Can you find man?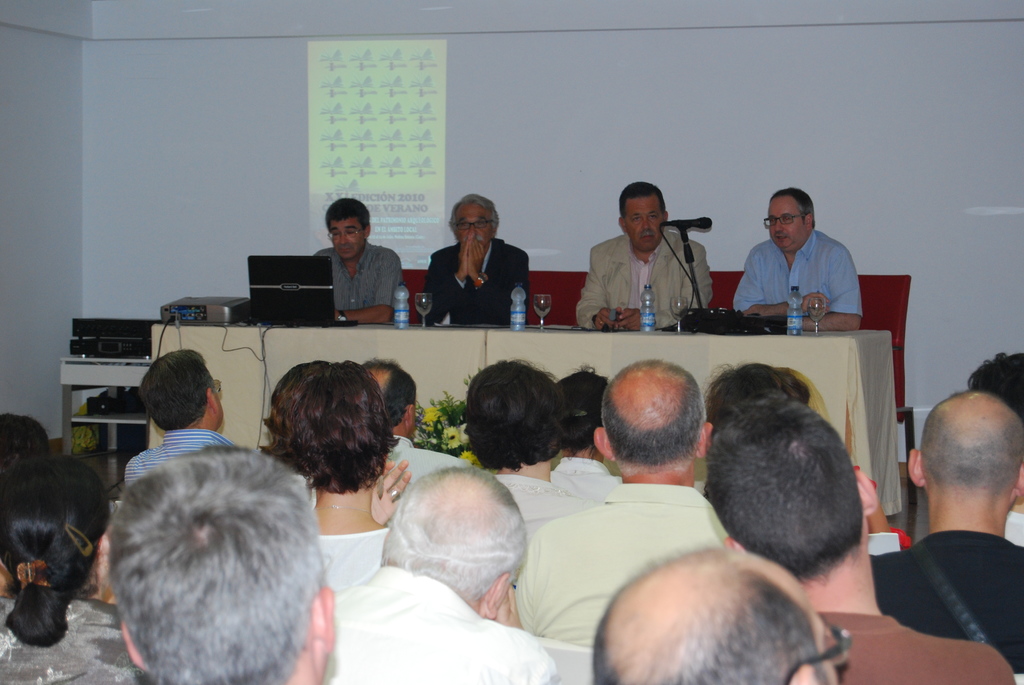
Yes, bounding box: box=[332, 460, 564, 684].
